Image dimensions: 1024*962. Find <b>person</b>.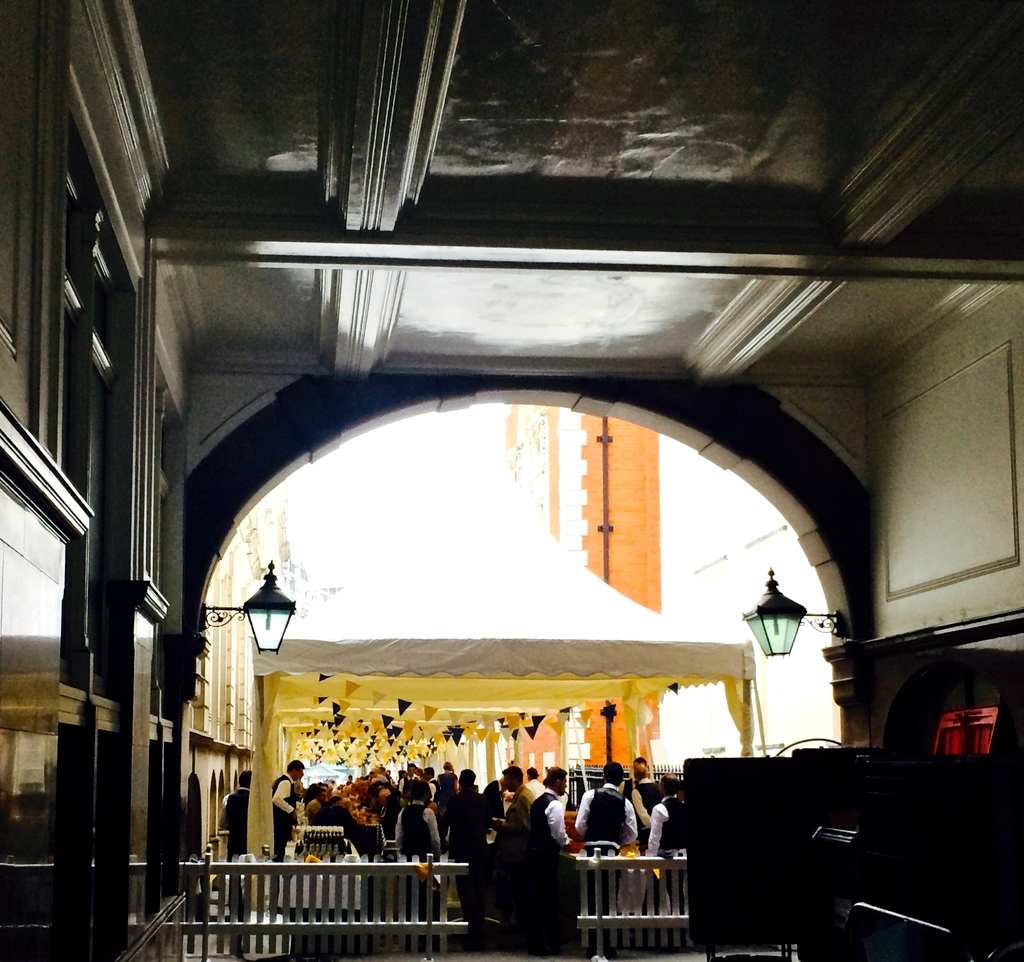
399 787 440 954.
